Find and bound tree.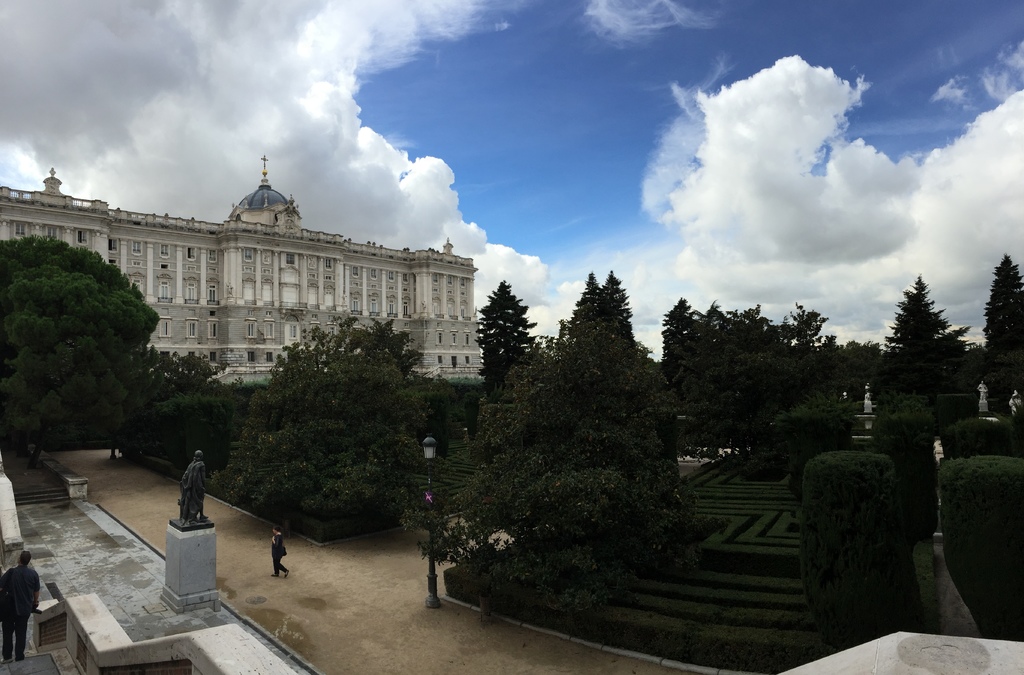
Bound: region(662, 293, 694, 435).
